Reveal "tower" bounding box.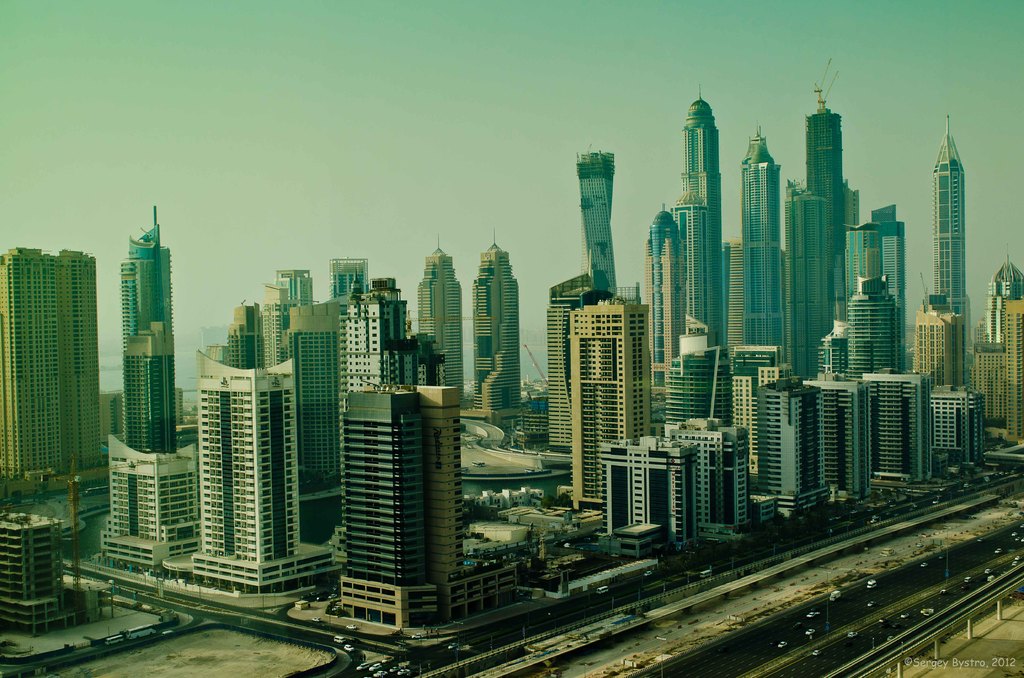
Revealed: l=565, t=305, r=649, b=513.
